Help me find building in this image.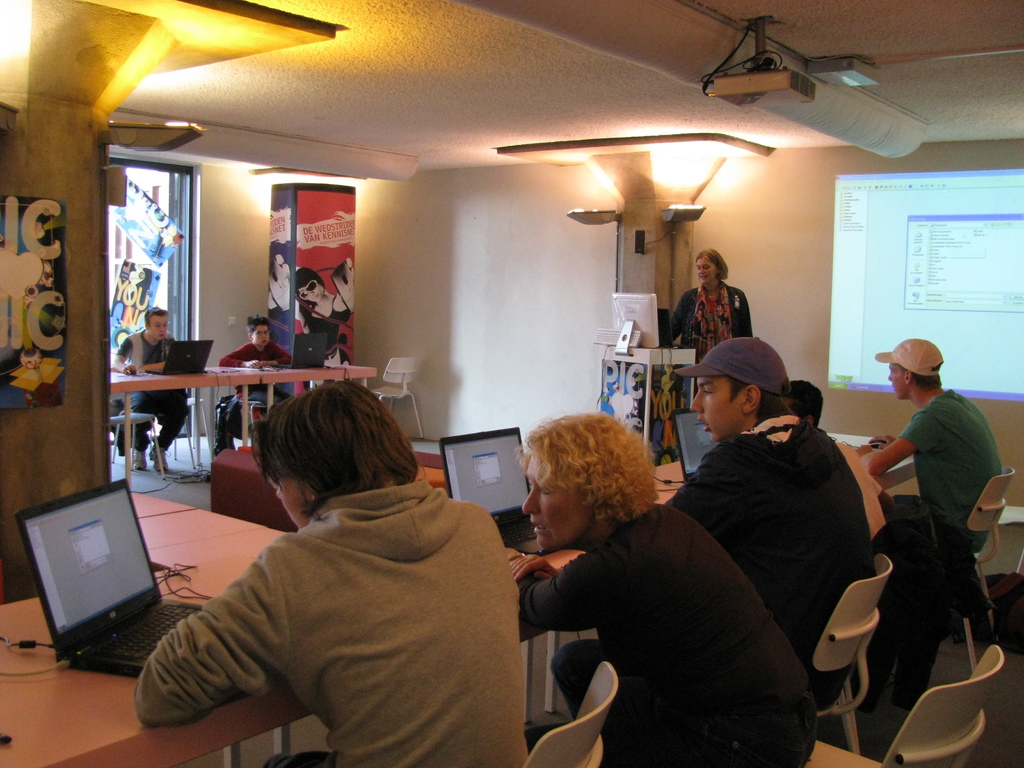
Found it: <region>0, 2, 1023, 767</region>.
